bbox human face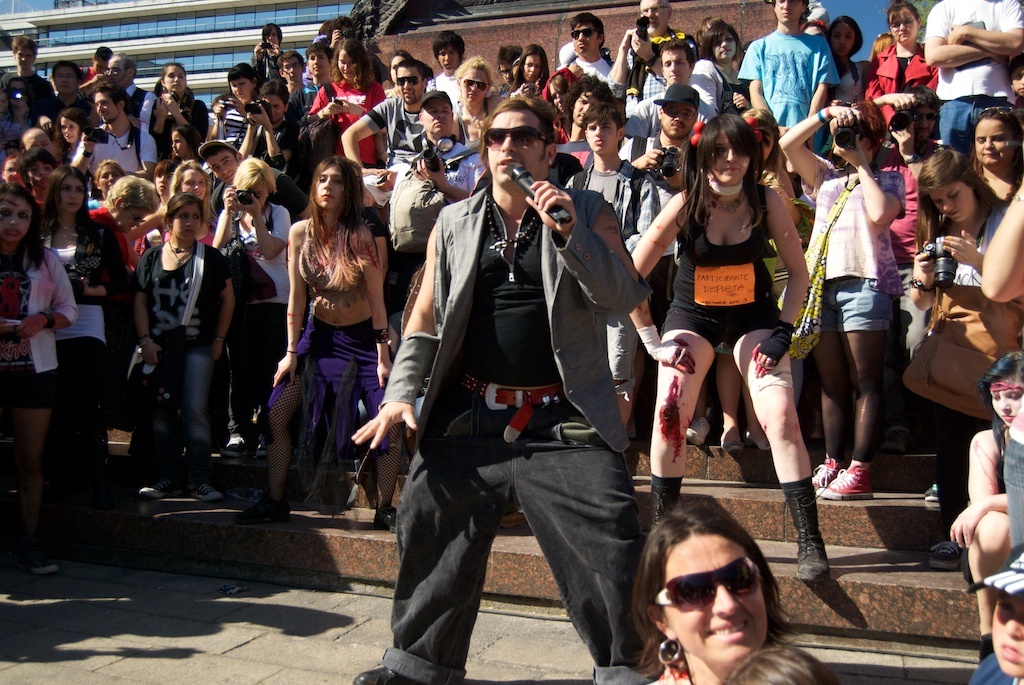
(x1=539, y1=75, x2=571, y2=113)
